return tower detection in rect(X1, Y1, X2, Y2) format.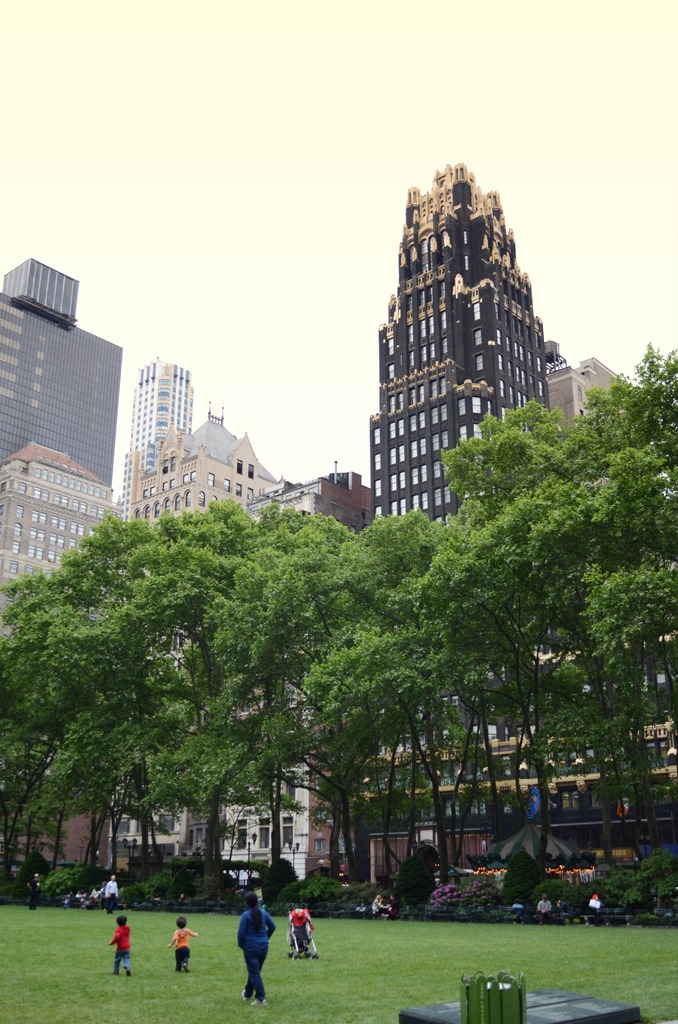
rect(118, 335, 188, 502).
